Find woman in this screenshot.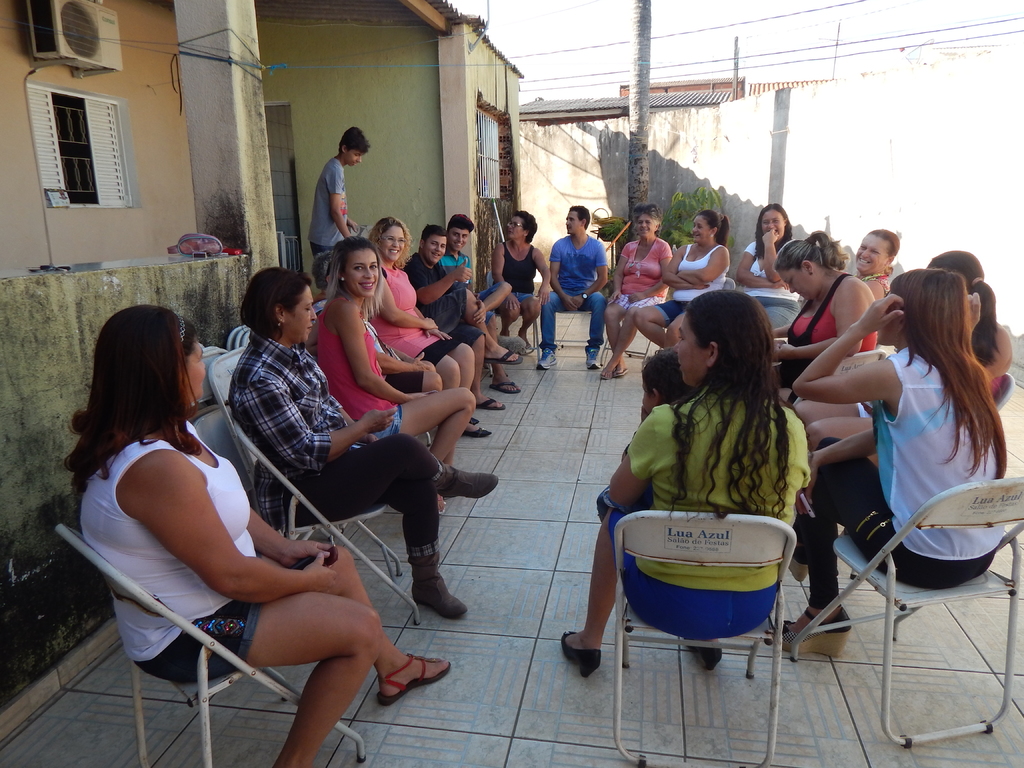
The bounding box for woman is locate(380, 227, 470, 428).
